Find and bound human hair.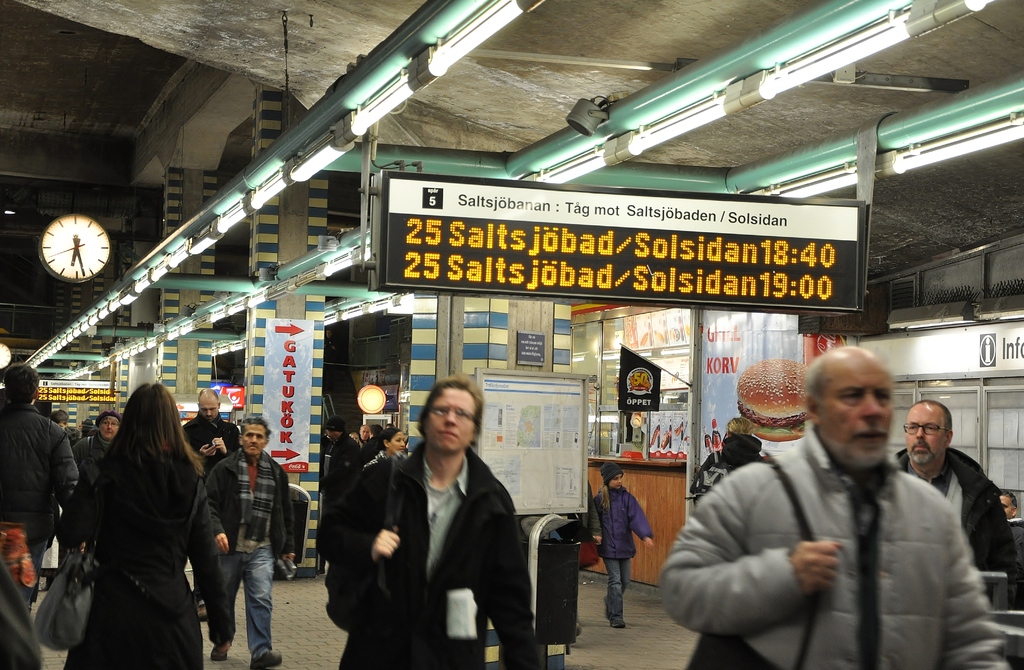
Bound: detection(799, 358, 832, 401).
